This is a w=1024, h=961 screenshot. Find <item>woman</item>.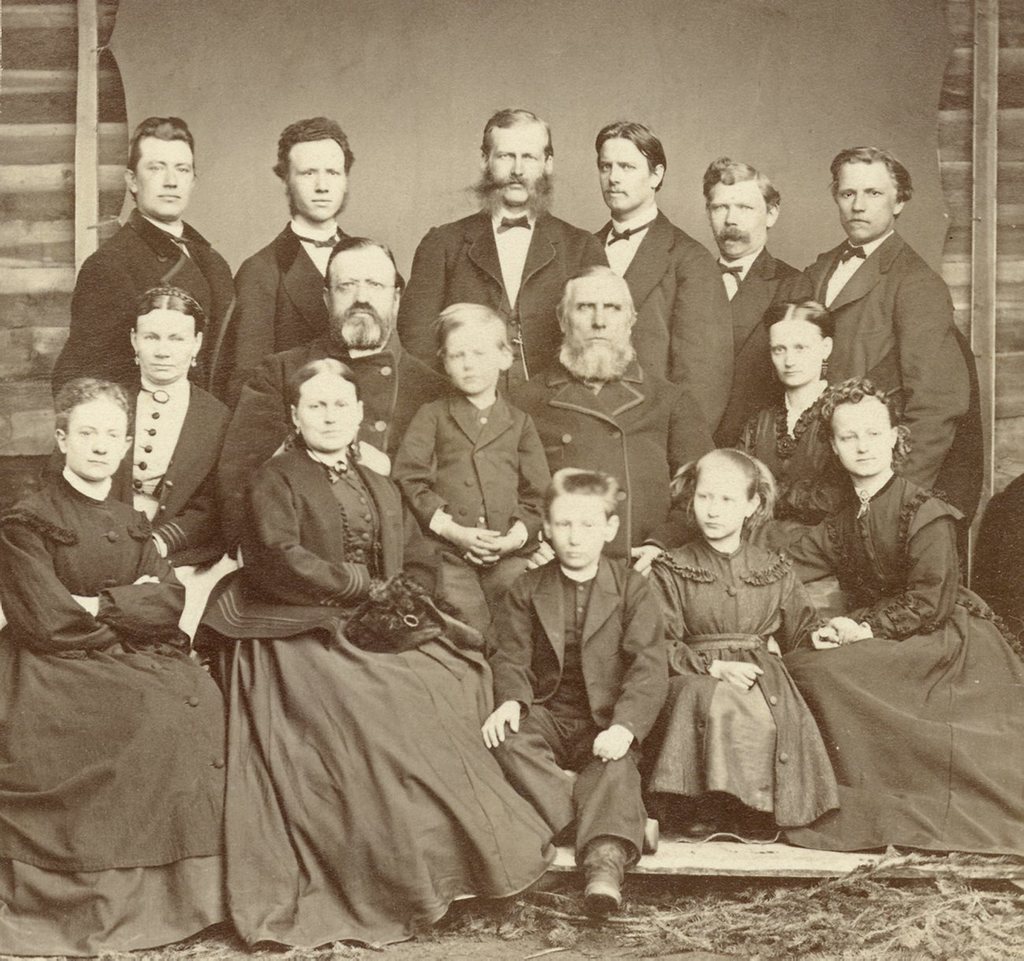
Bounding box: <box>67,288,239,590</box>.
